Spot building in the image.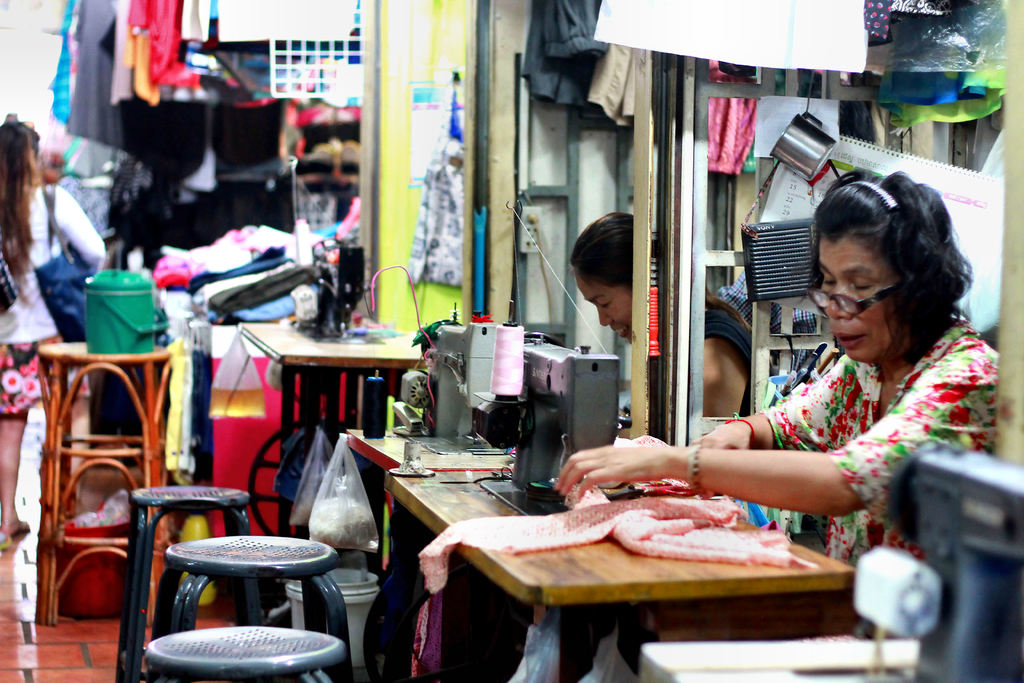
building found at bbox(0, 0, 1023, 682).
